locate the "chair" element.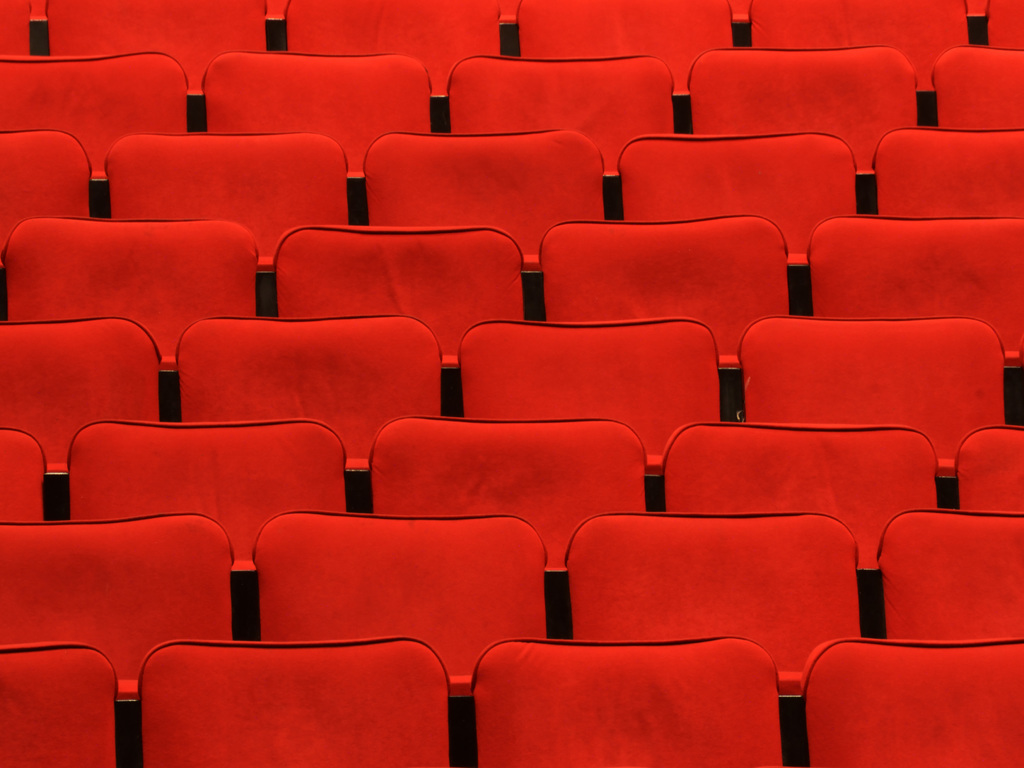
Element bbox: x1=0, y1=50, x2=190, y2=225.
